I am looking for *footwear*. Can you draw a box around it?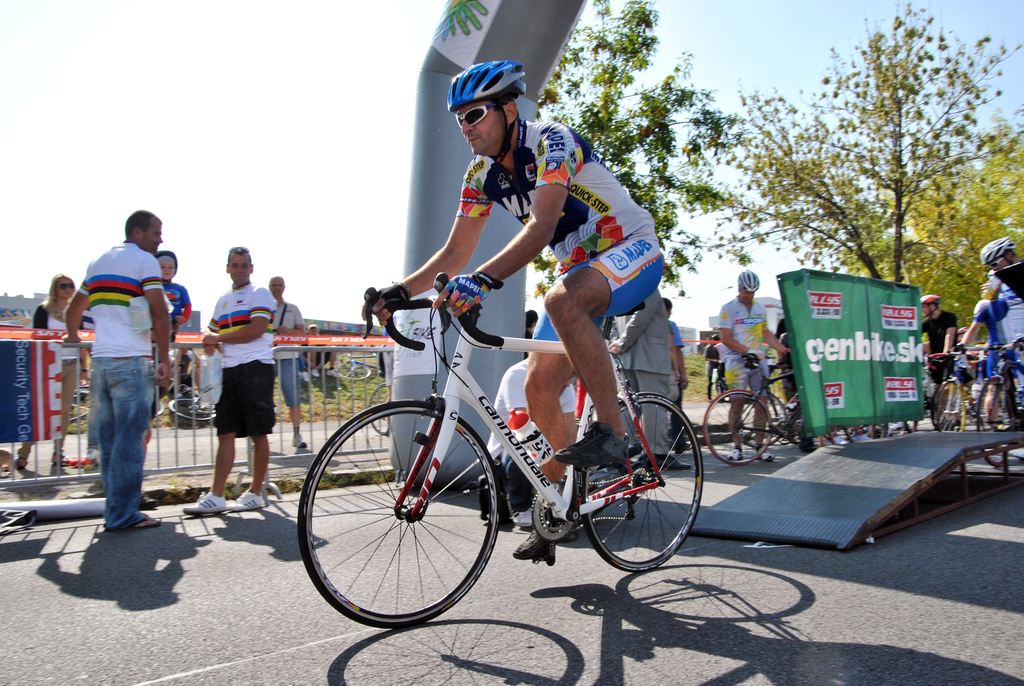
Sure, the bounding box is bbox=[109, 514, 166, 531].
